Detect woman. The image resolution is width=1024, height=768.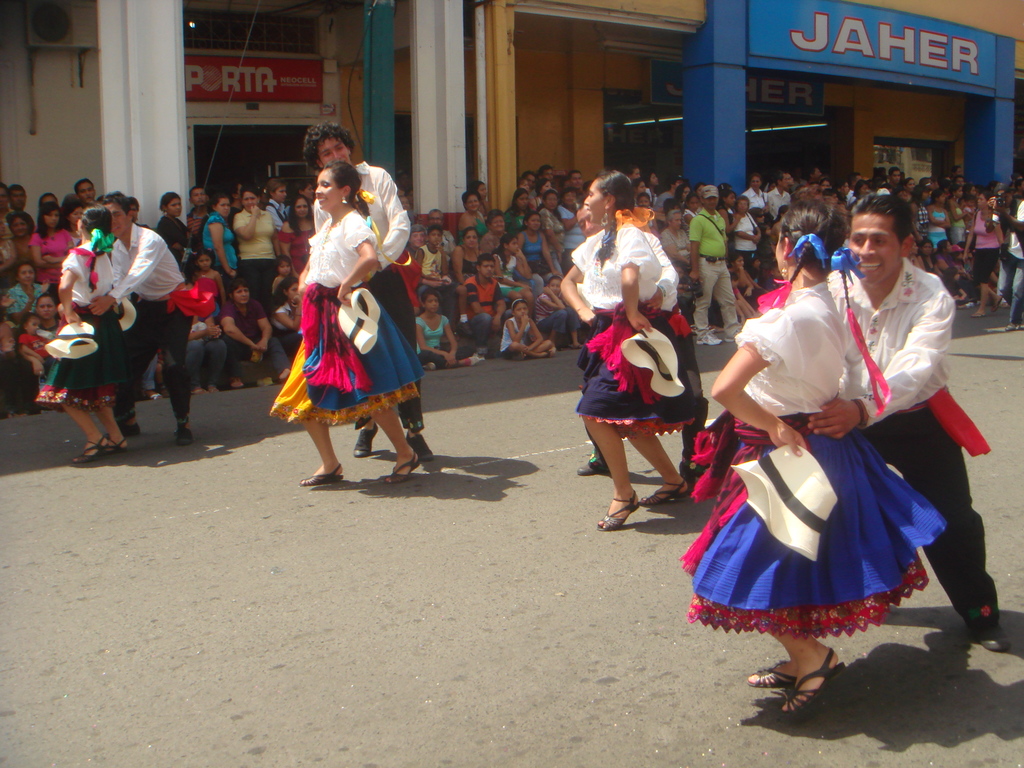
{"x1": 728, "y1": 189, "x2": 767, "y2": 258}.
